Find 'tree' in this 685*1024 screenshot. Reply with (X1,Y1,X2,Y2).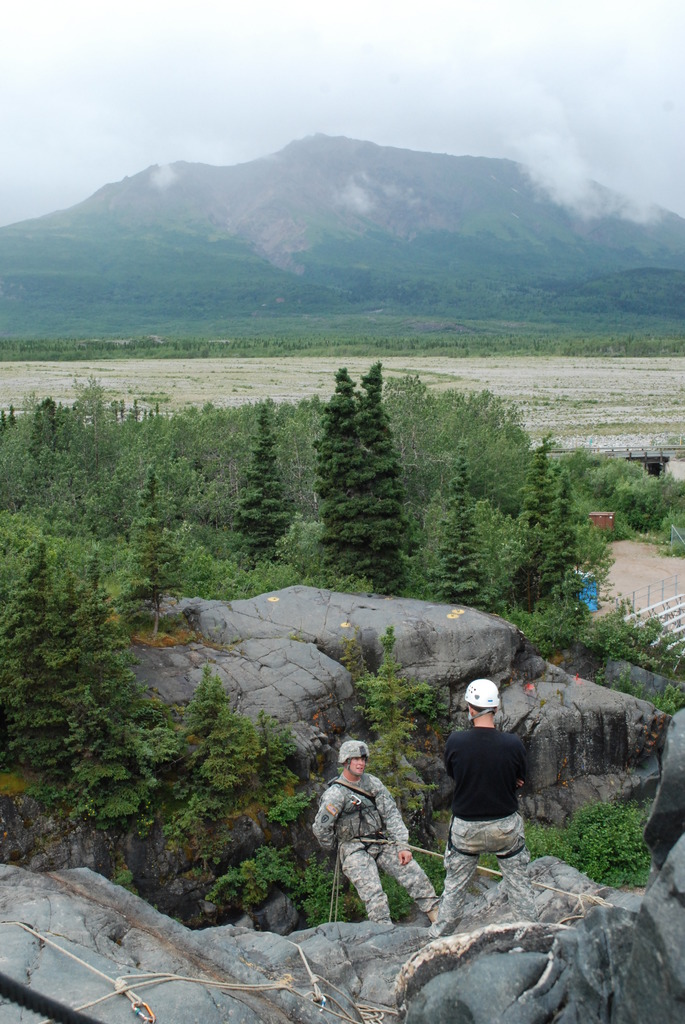
(0,385,684,947).
